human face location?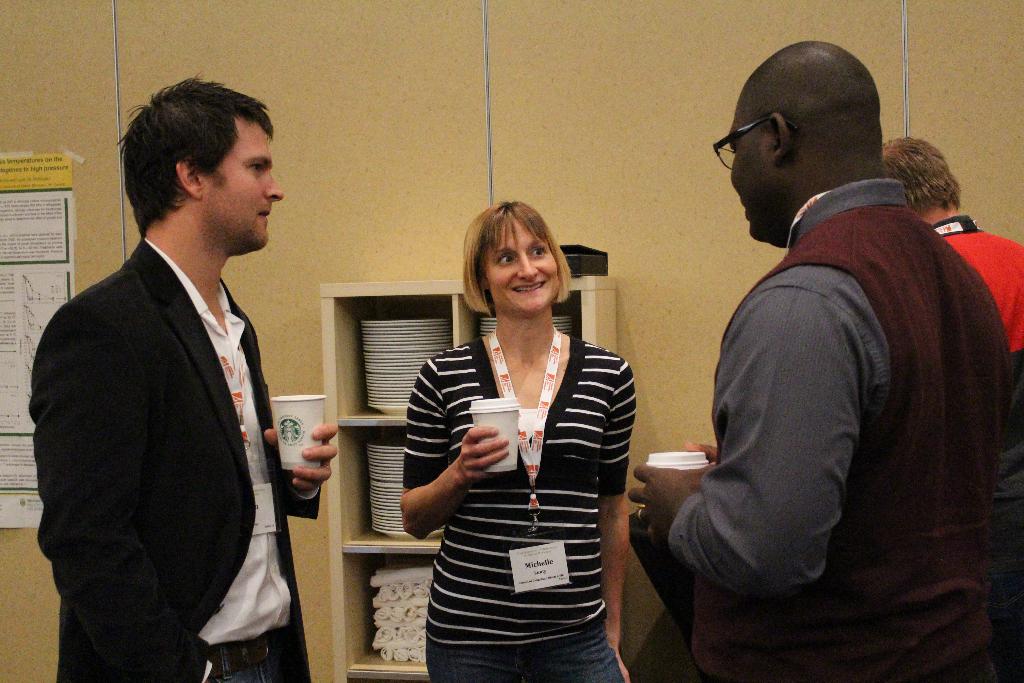
rect(727, 110, 786, 247)
